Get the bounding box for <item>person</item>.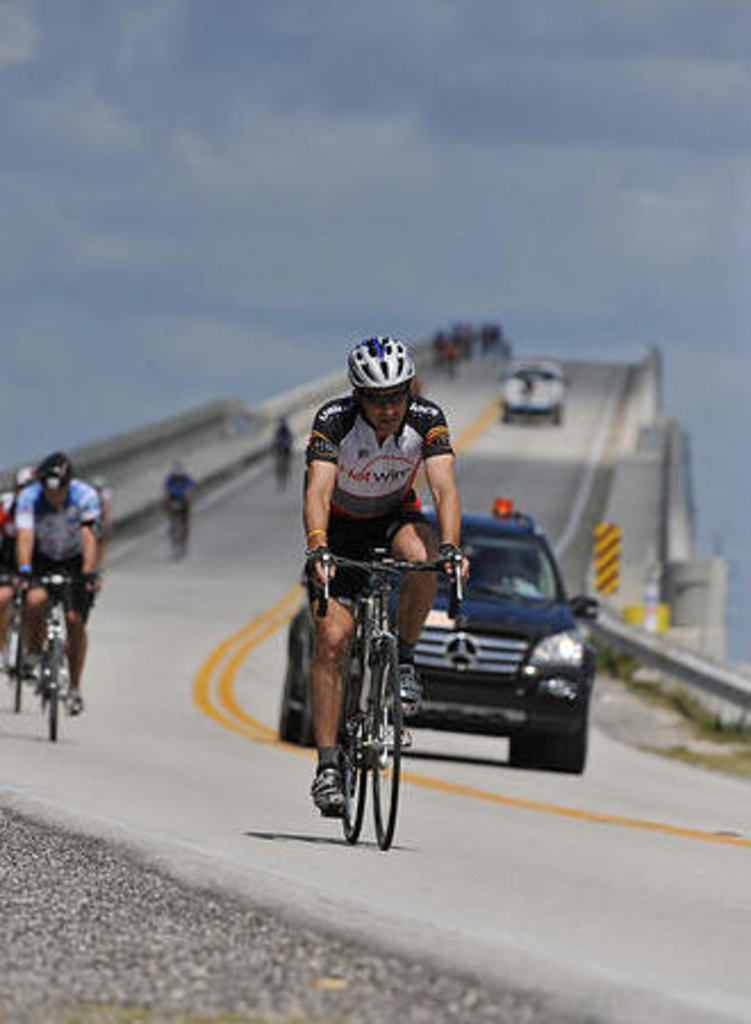
<box>14,451,102,724</box>.
